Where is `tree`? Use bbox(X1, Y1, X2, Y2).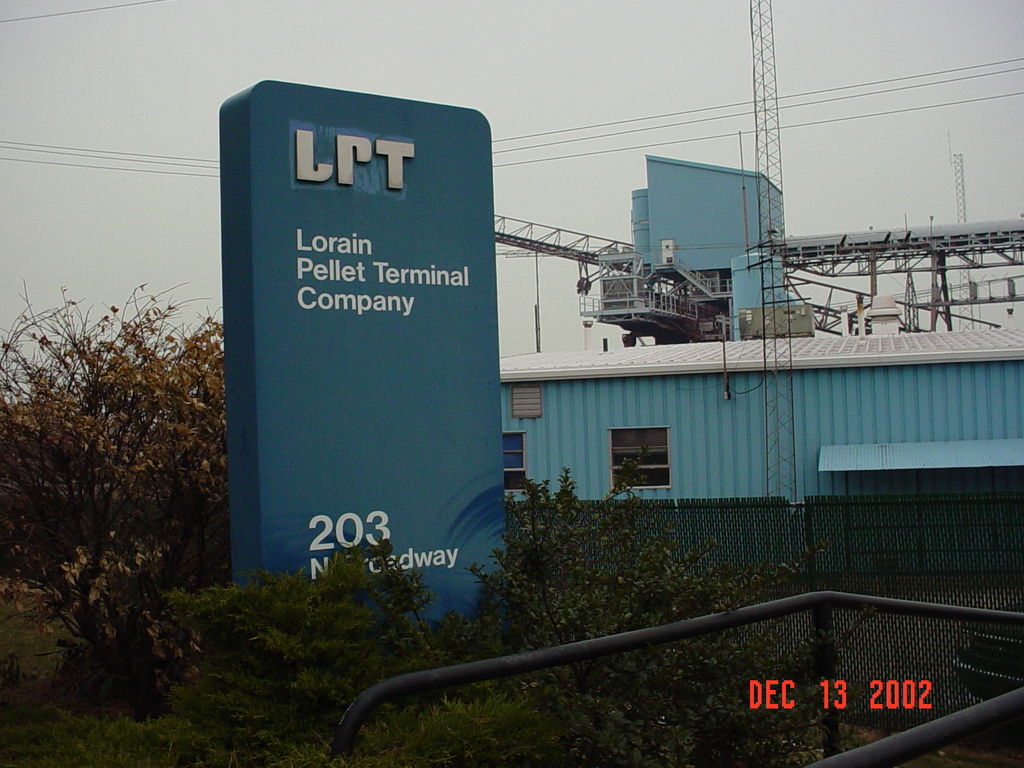
bbox(0, 281, 226, 721).
